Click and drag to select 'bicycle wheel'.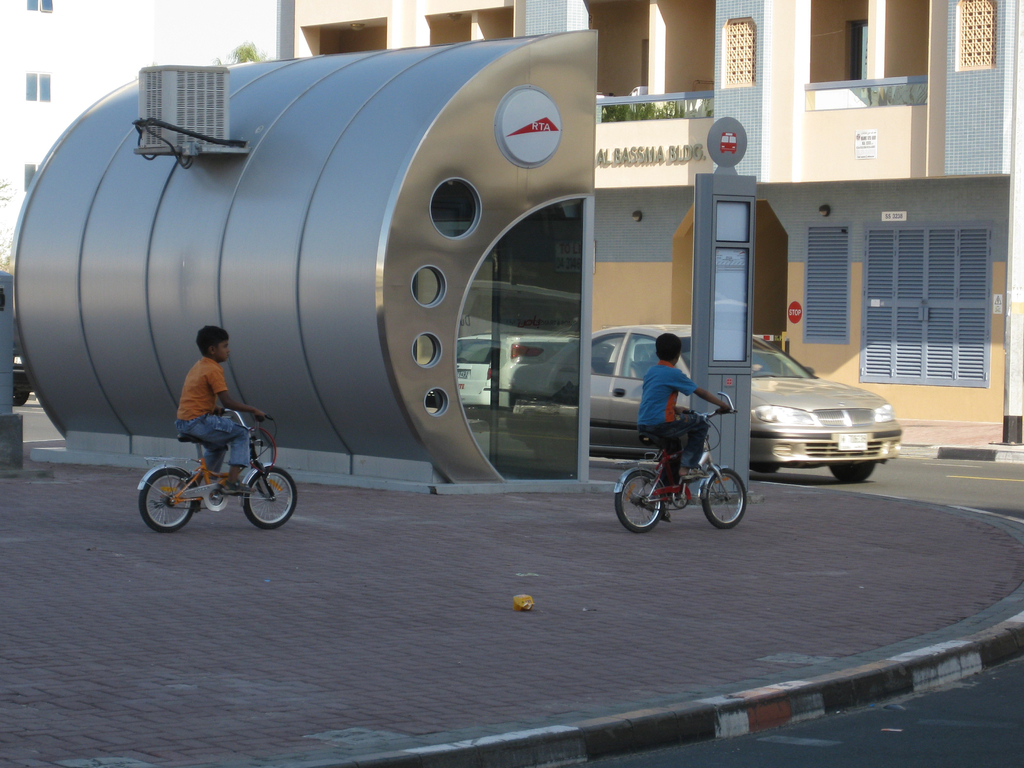
Selection: [x1=614, y1=470, x2=666, y2=532].
